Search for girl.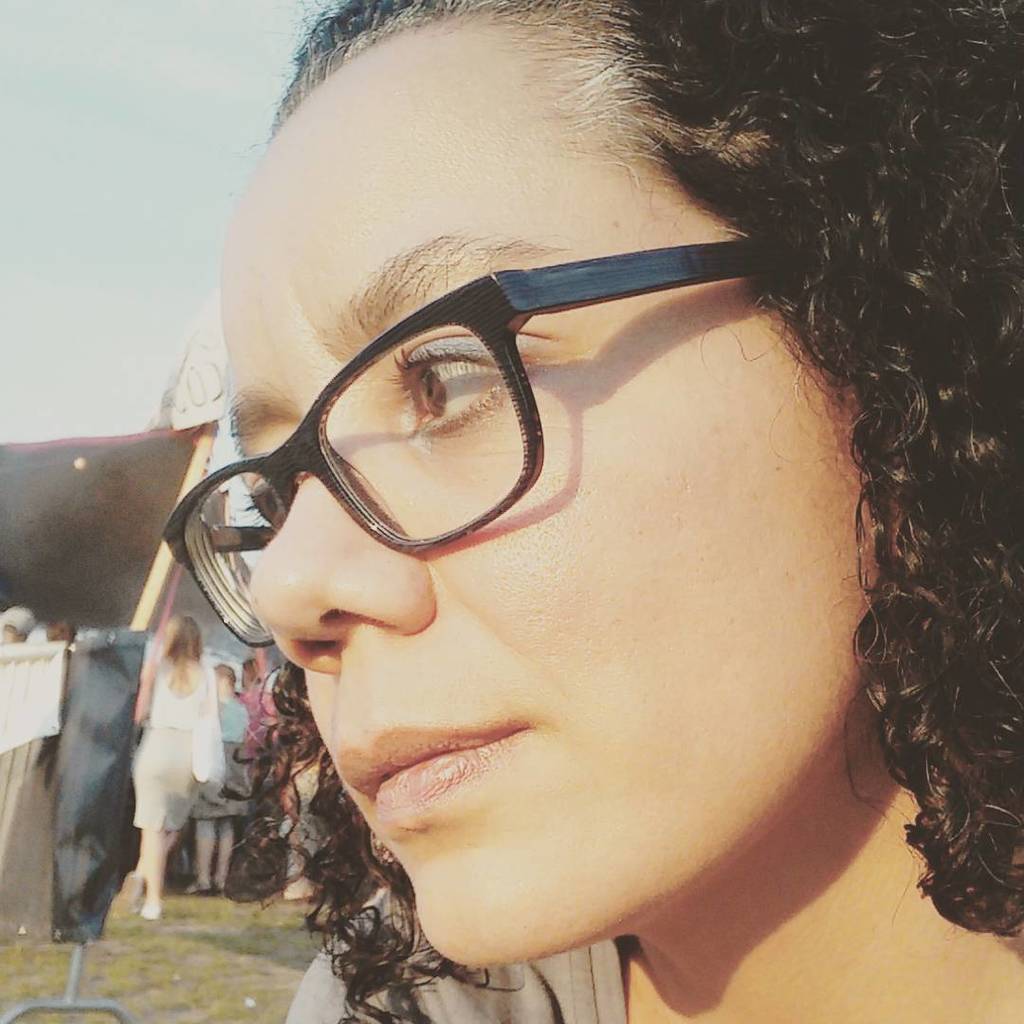
Found at bbox=[160, 0, 1023, 1023].
